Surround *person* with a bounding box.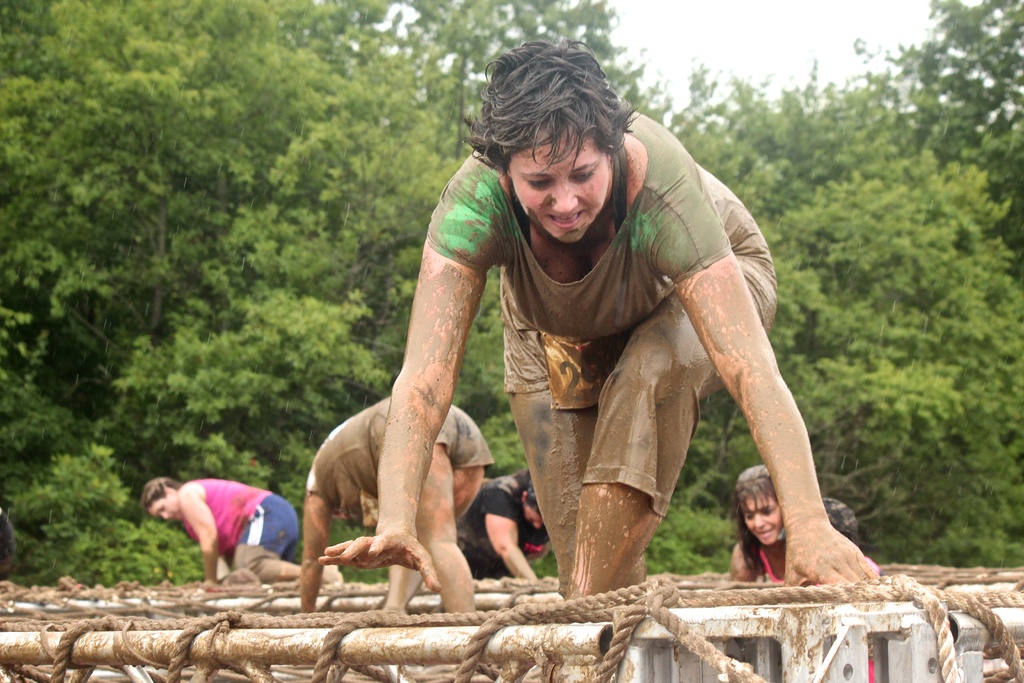
[732, 464, 791, 586].
